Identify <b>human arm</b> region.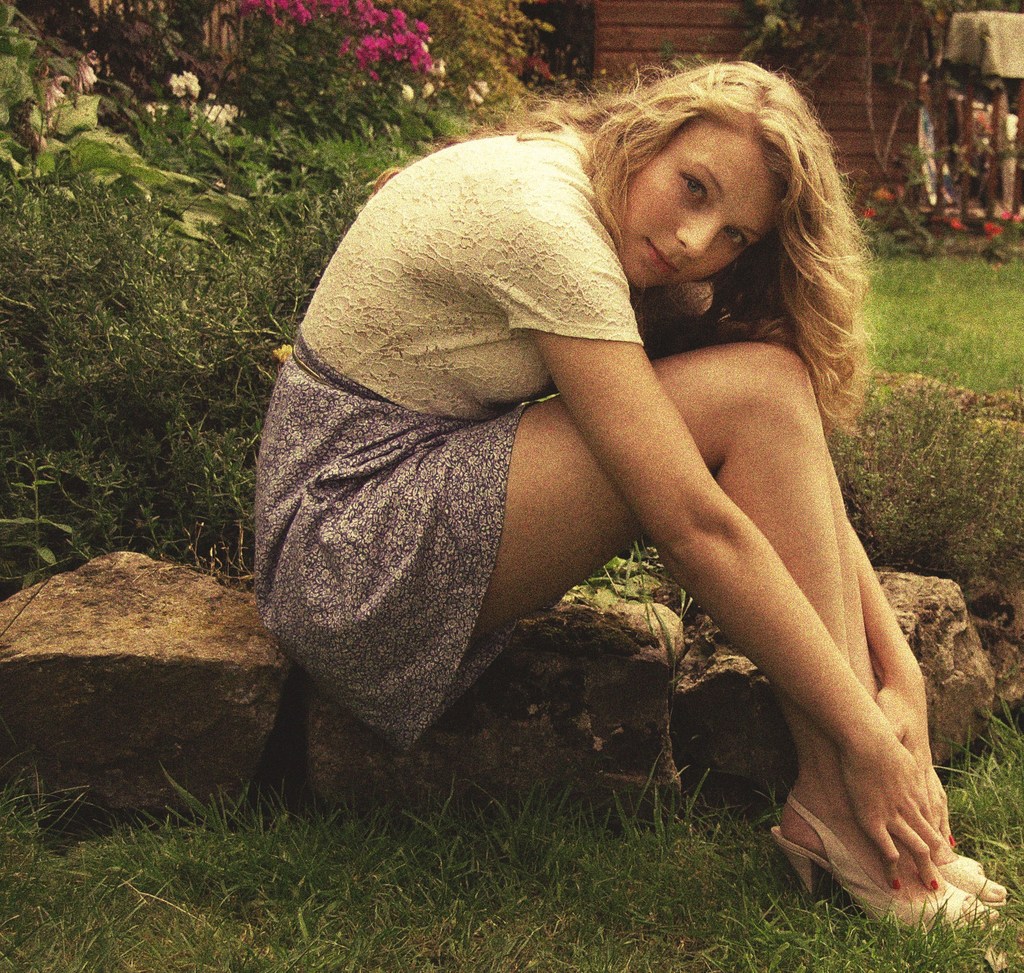
Region: select_region(440, 262, 922, 857).
